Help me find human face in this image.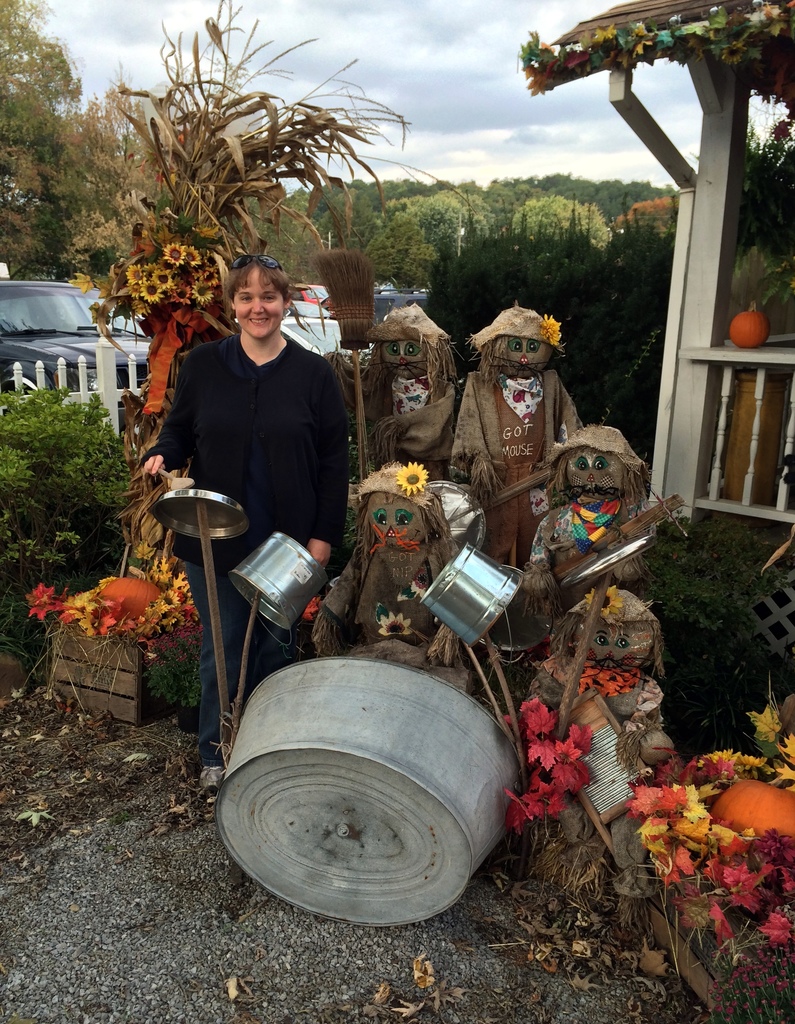
Found it: <bbox>566, 446, 627, 500</bbox>.
